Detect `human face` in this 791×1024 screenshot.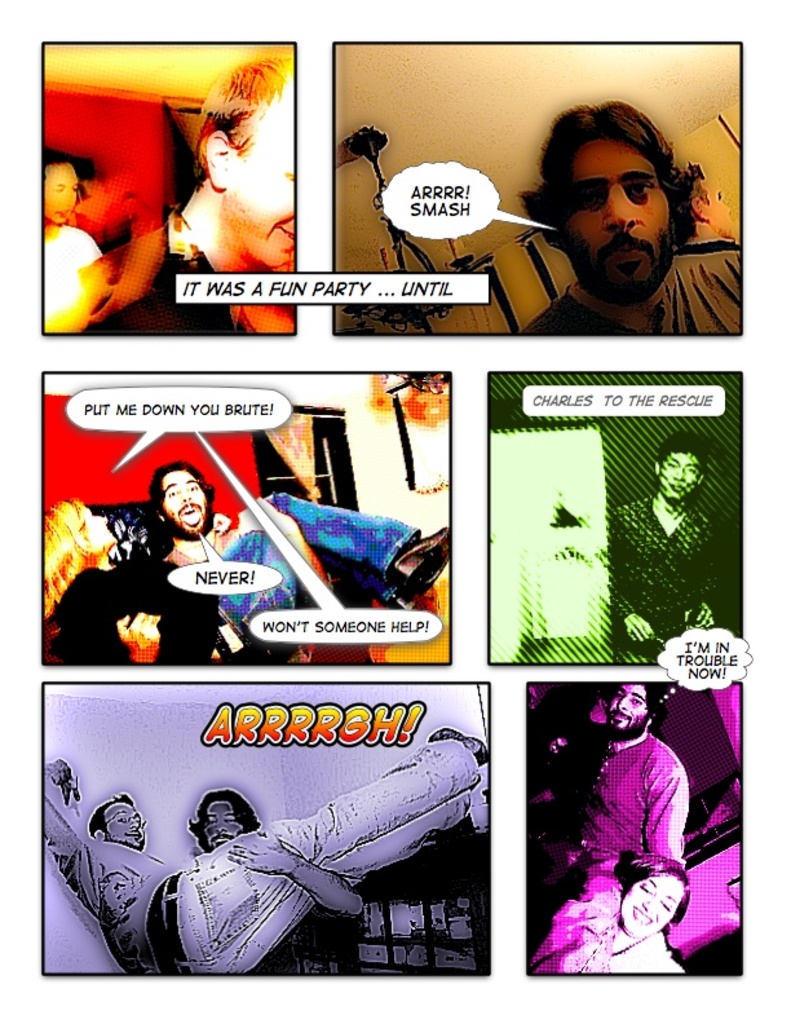
Detection: region(615, 689, 645, 725).
